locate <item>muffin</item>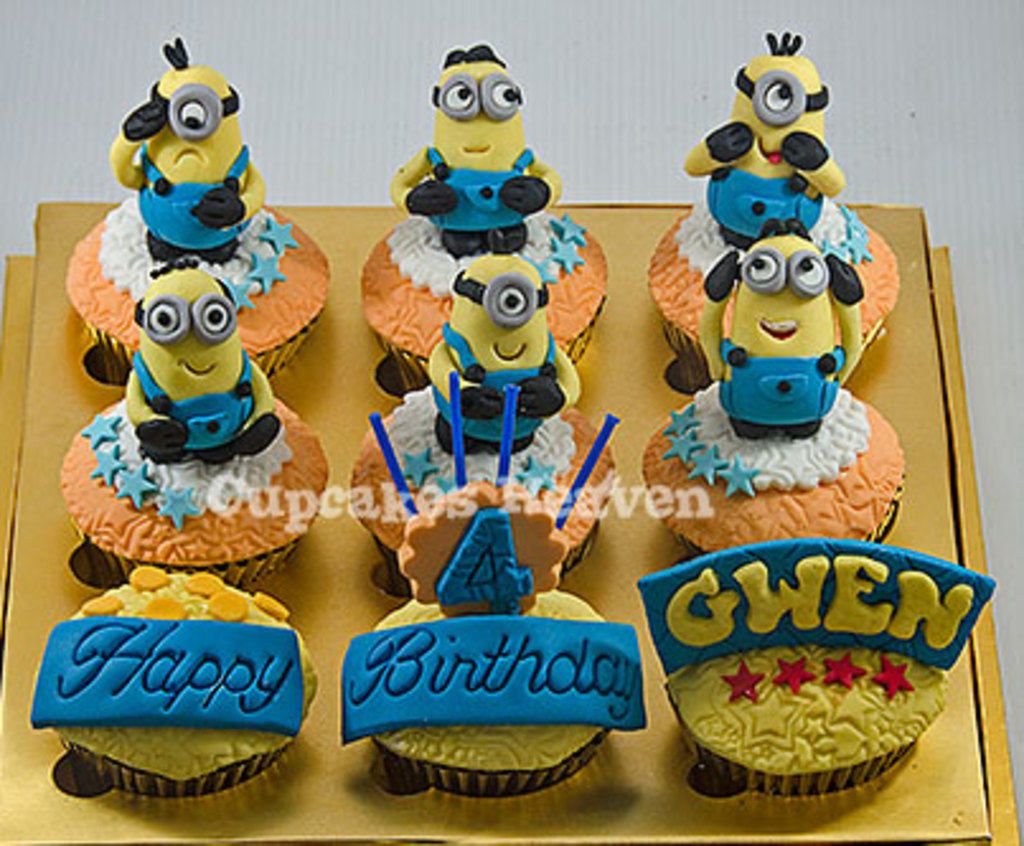
rect(23, 574, 318, 805)
